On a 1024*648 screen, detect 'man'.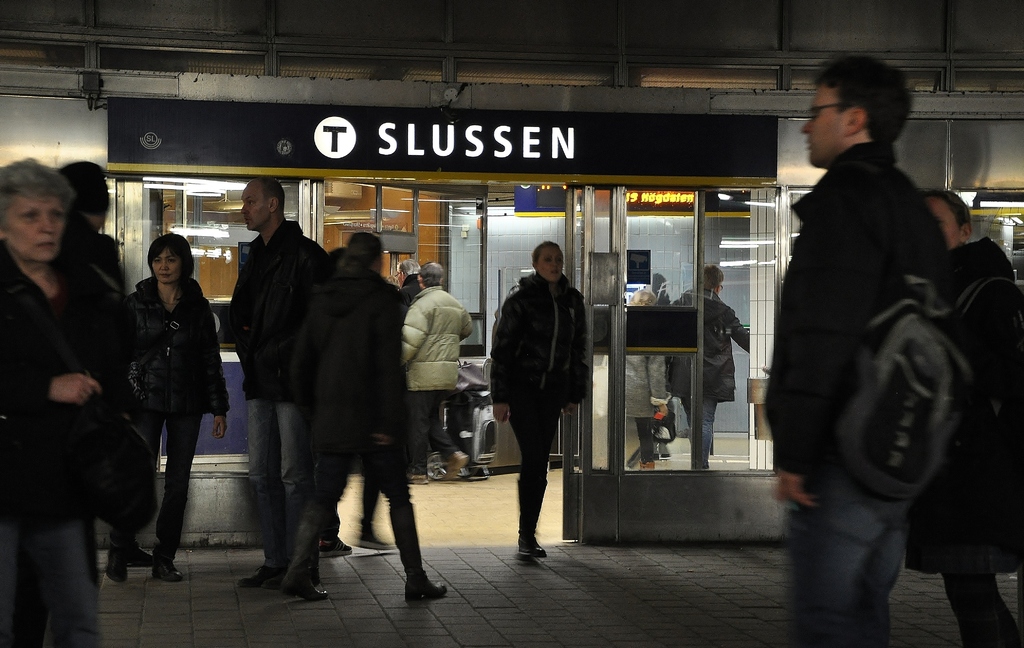
385,253,491,478.
